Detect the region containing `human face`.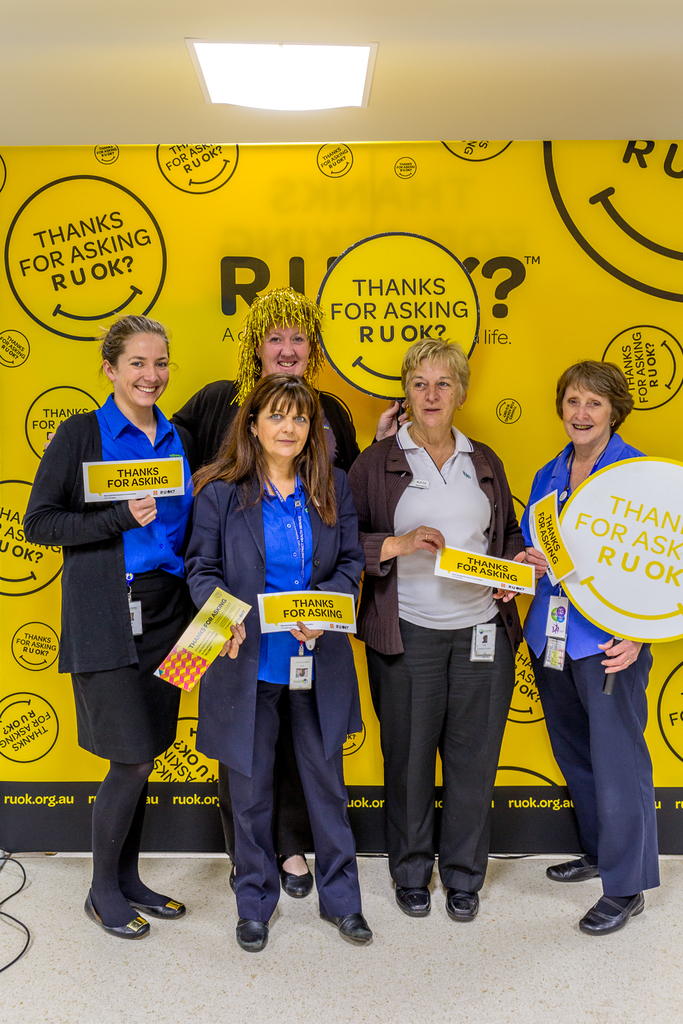
(104,327,162,408).
